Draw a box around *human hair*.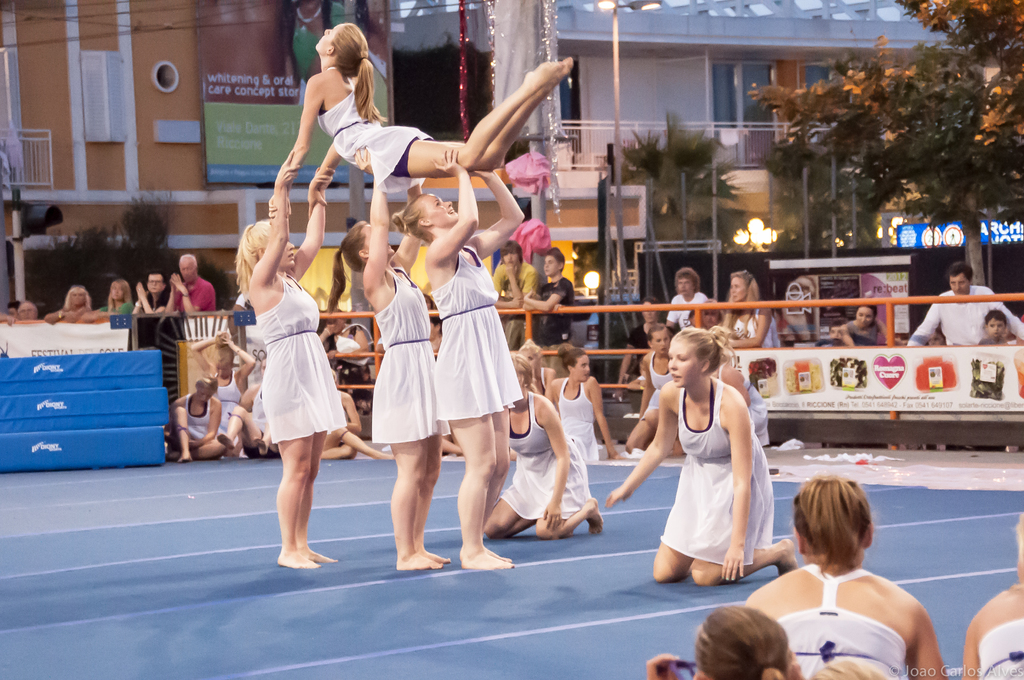
locate(108, 280, 134, 308).
